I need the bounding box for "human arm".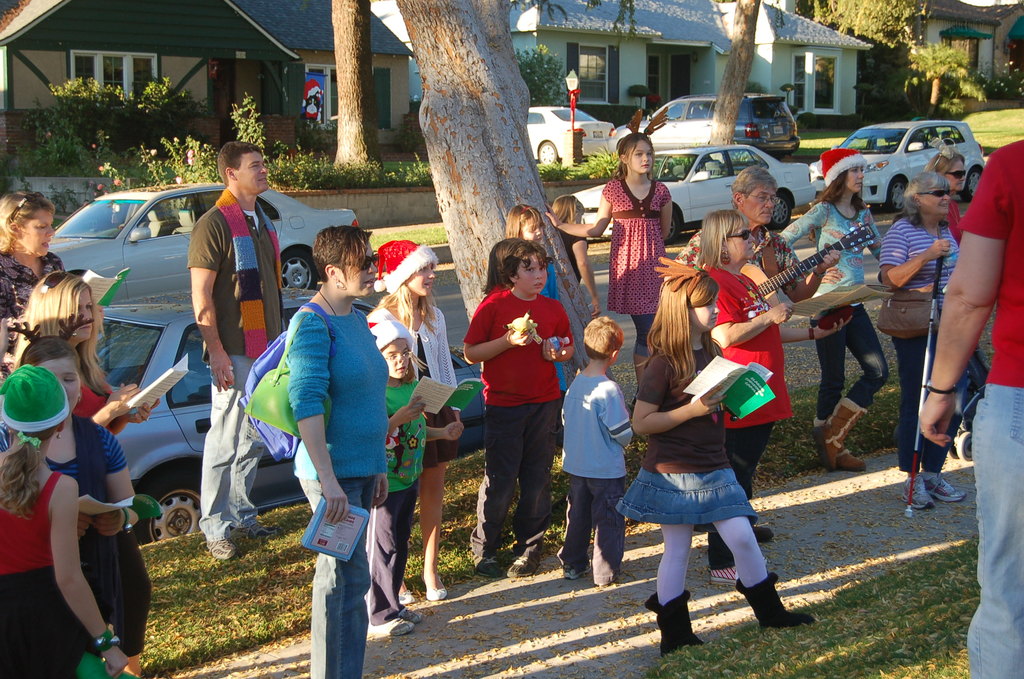
Here it is: <box>100,429,143,534</box>.
